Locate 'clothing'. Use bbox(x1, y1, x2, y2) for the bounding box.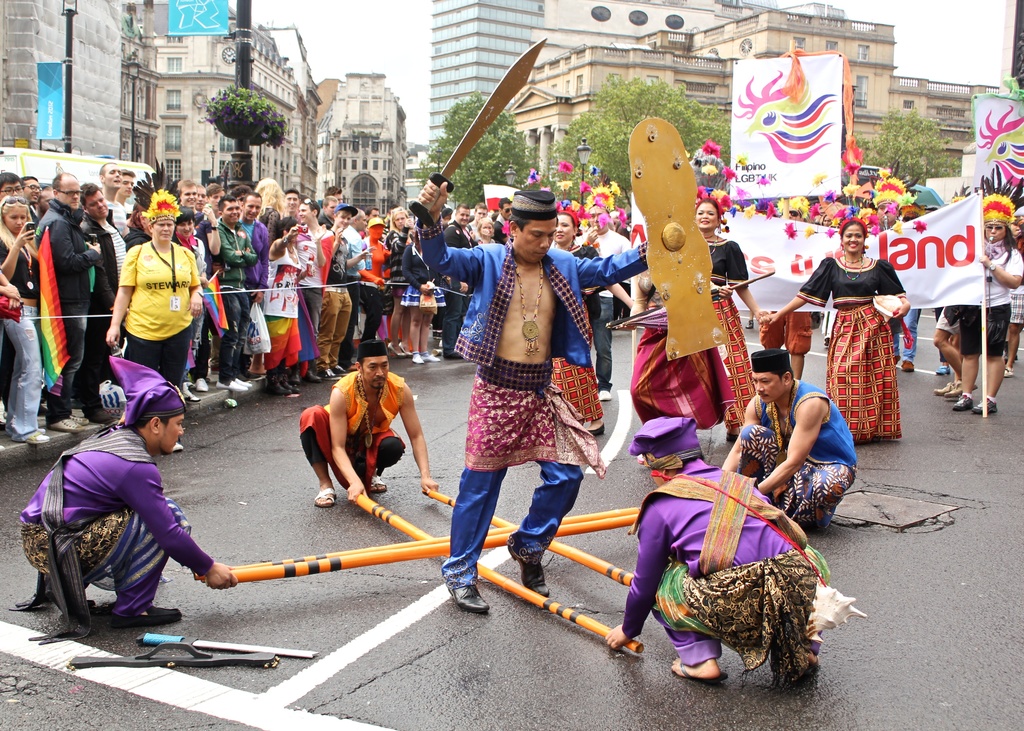
bbox(275, 221, 301, 372).
